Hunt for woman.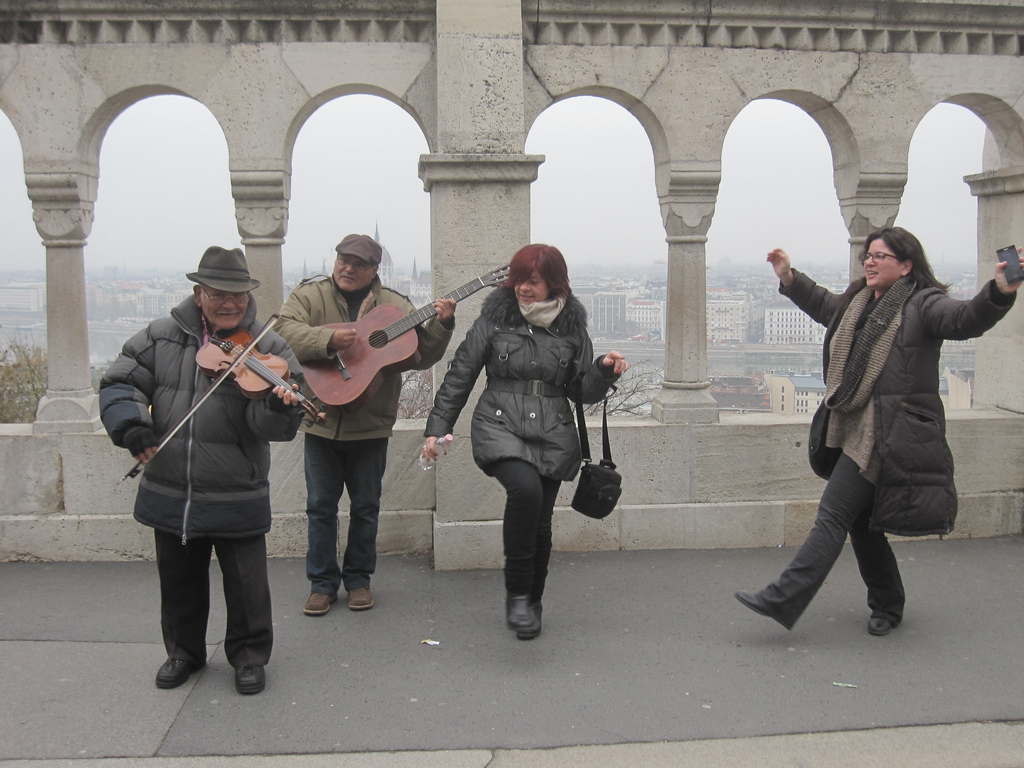
Hunted down at bbox=(420, 240, 631, 638).
